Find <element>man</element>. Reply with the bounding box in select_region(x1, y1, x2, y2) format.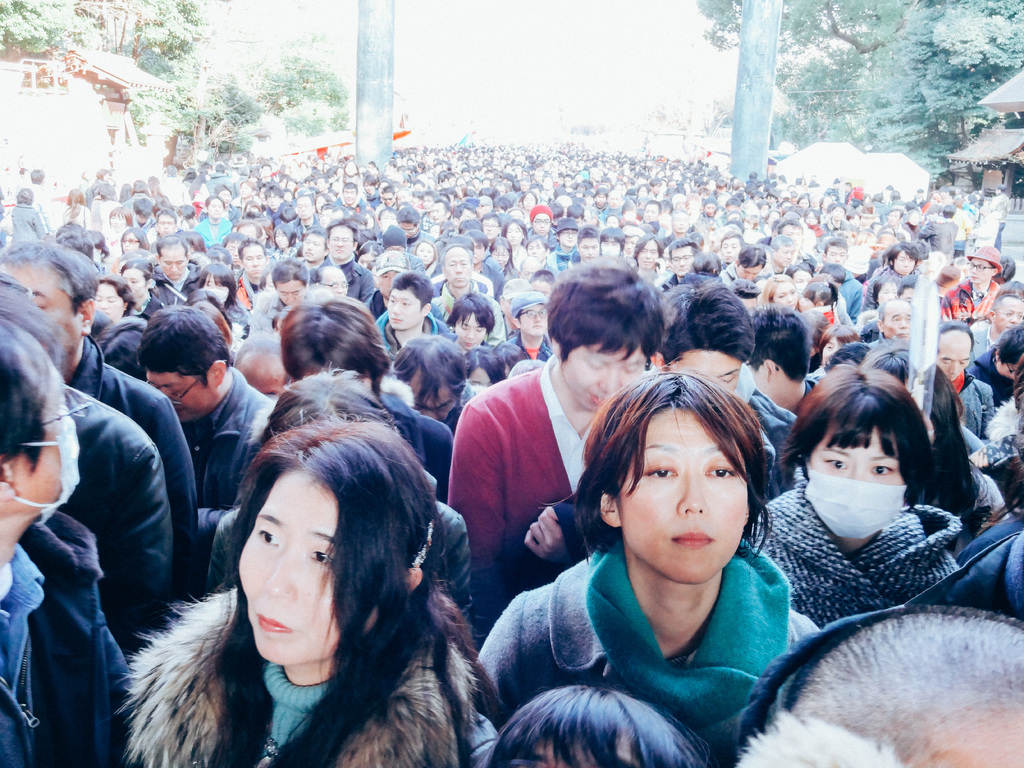
select_region(548, 220, 584, 269).
